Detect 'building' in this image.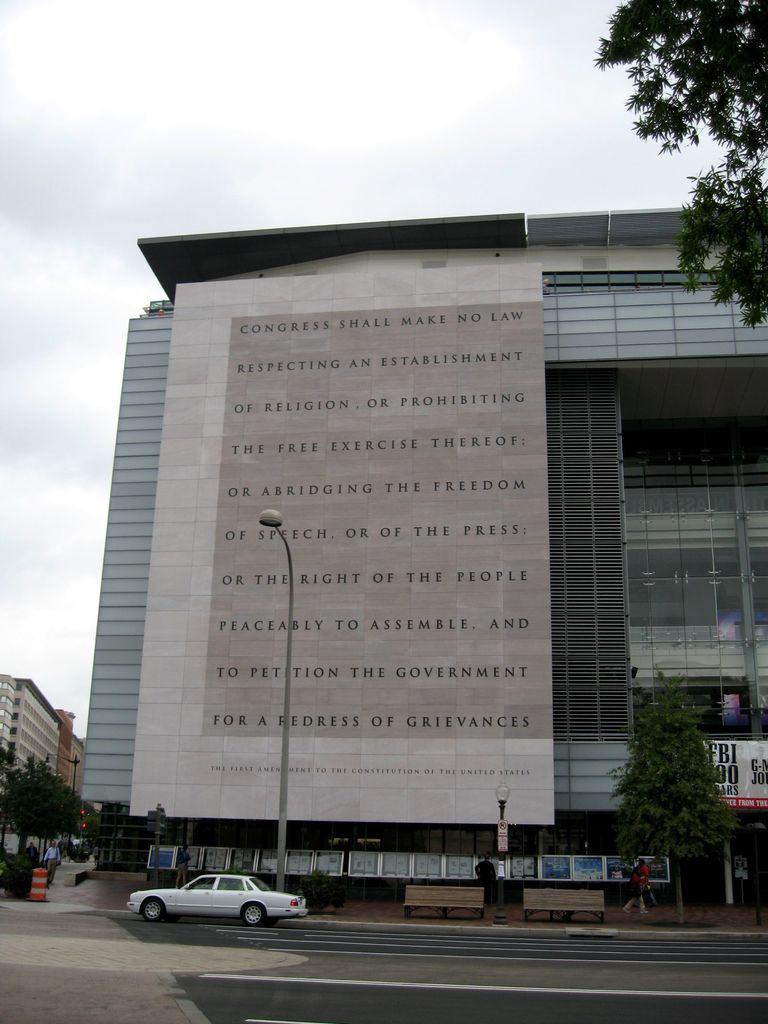
Detection: bbox=(74, 209, 767, 904).
